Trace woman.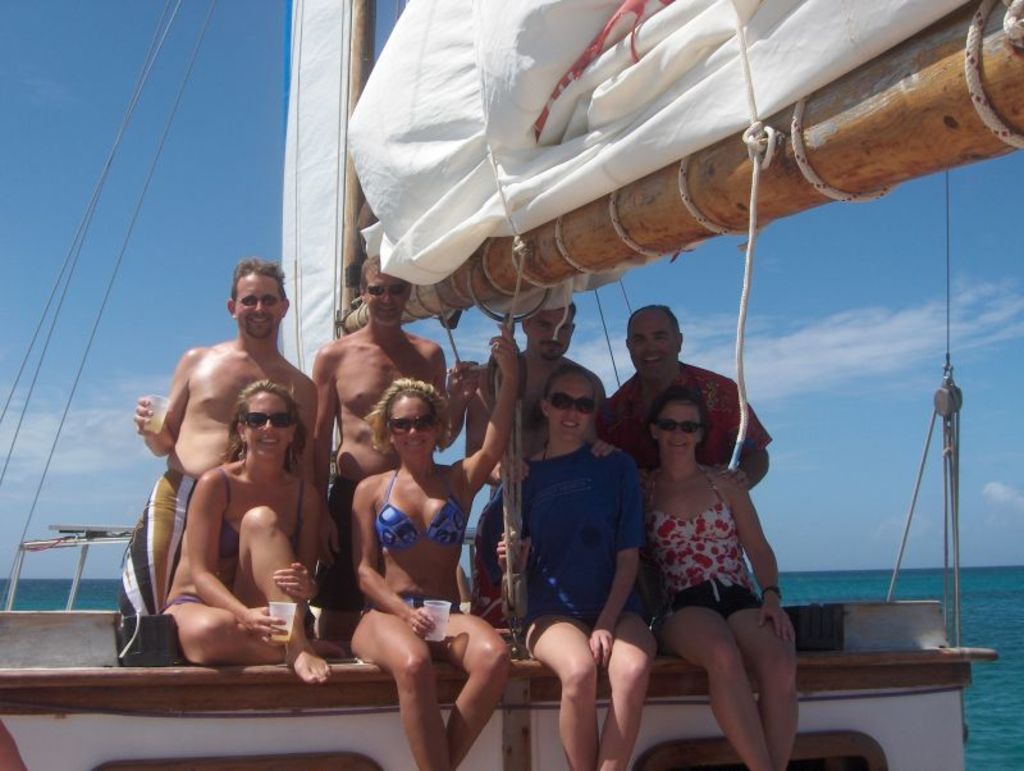
Traced to x1=357 y1=327 x2=521 y2=770.
